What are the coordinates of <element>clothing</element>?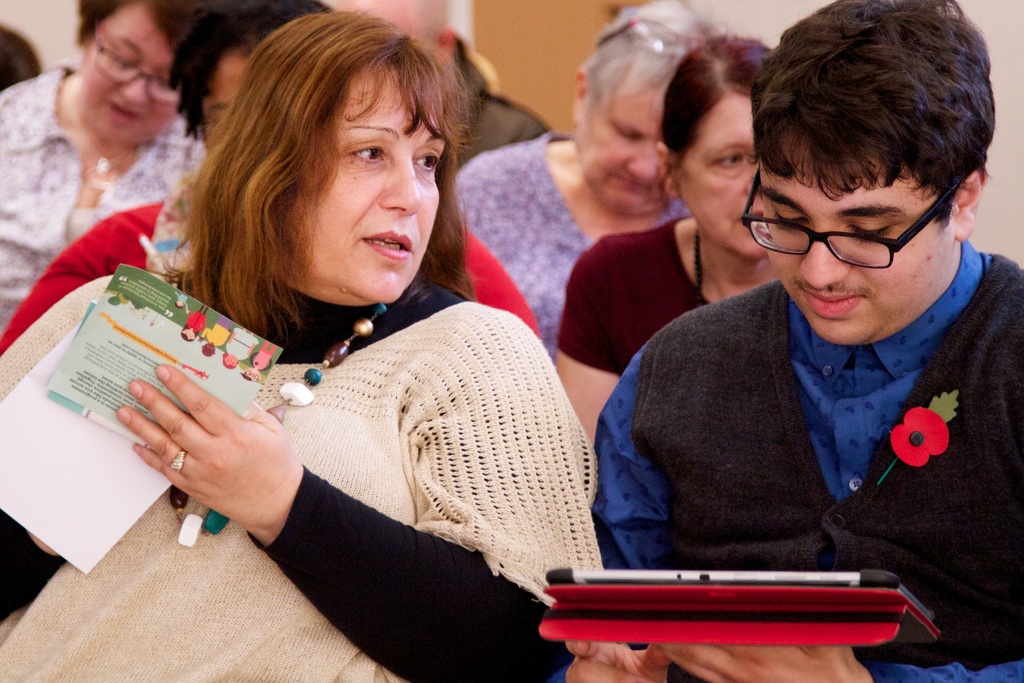
<region>0, 278, 616, 682</region>.
